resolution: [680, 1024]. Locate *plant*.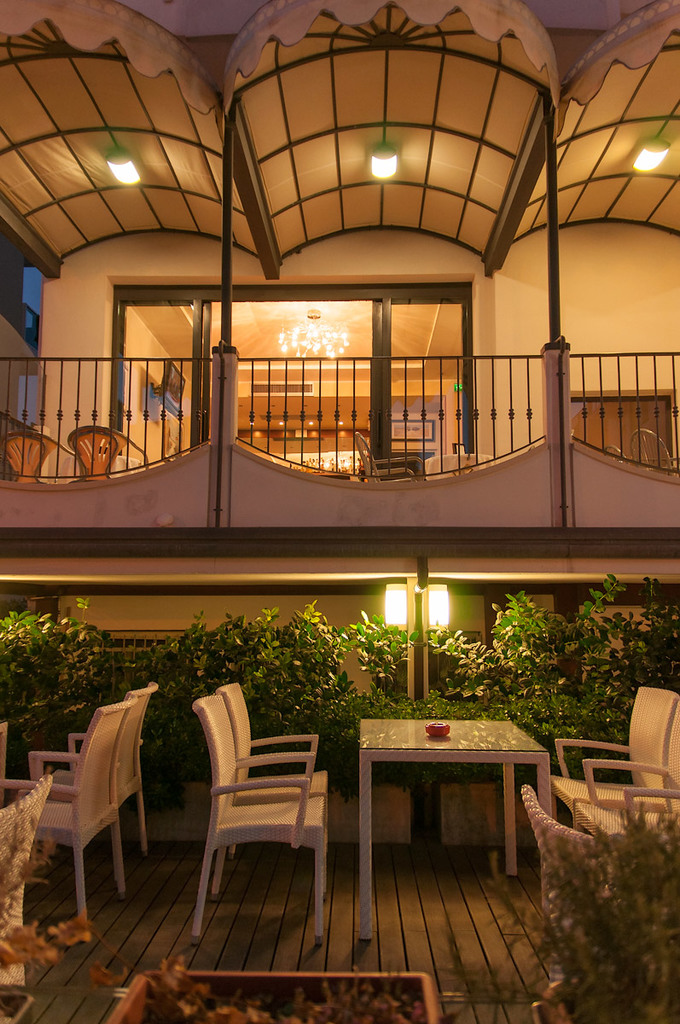
0:596:134:738.
